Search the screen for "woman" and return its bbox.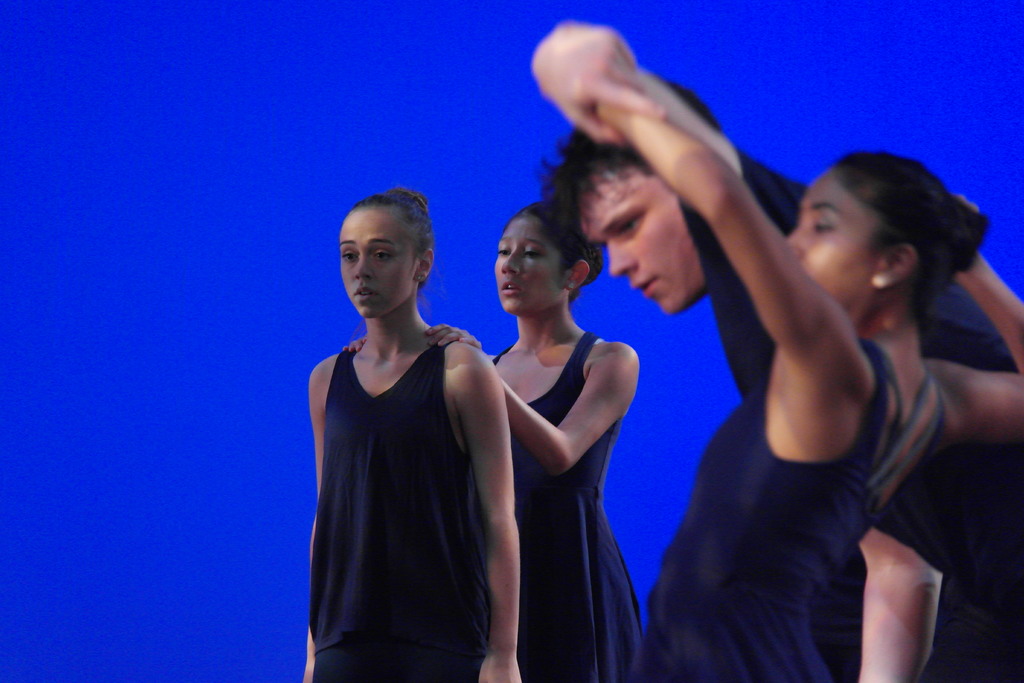
Found: l=343, t=193, r=648, b=682.
